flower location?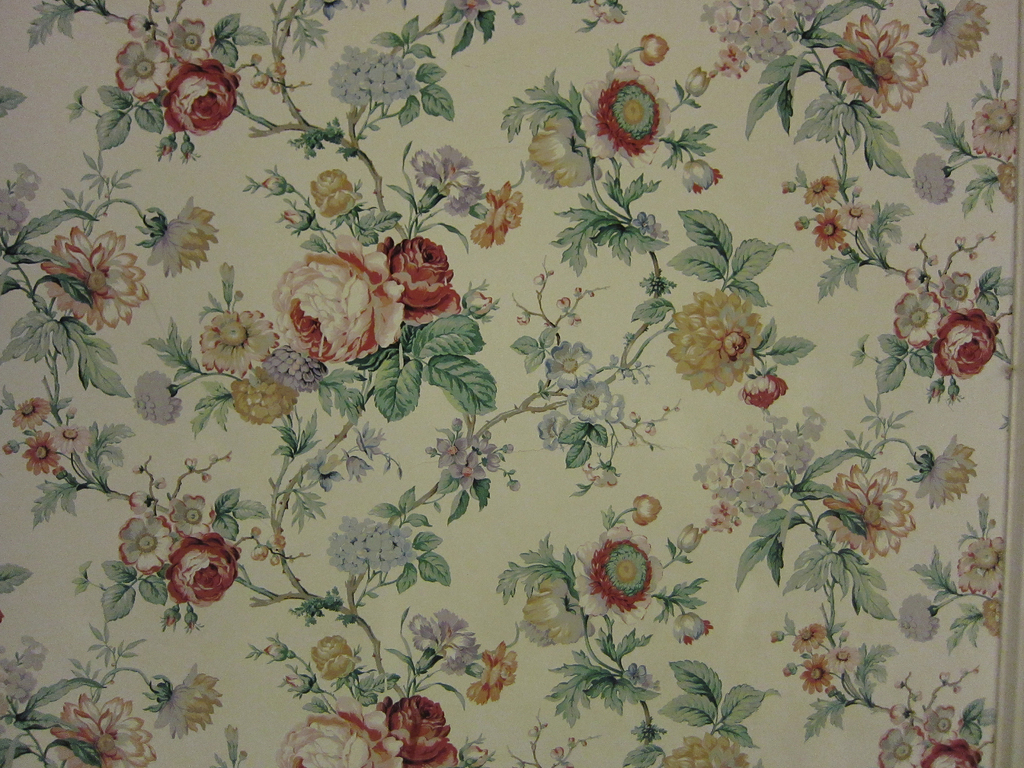
pyautogui.locateOnScreen(644, 422, 657, 435)
